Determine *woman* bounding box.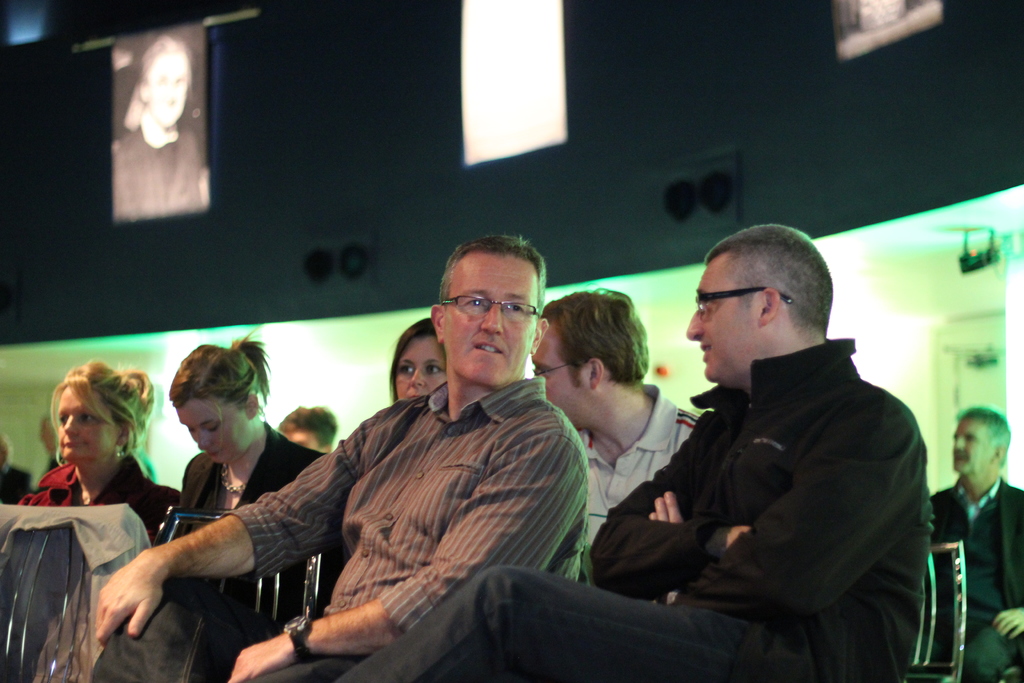
Determined: select_region(161, 332, 336, 548).
